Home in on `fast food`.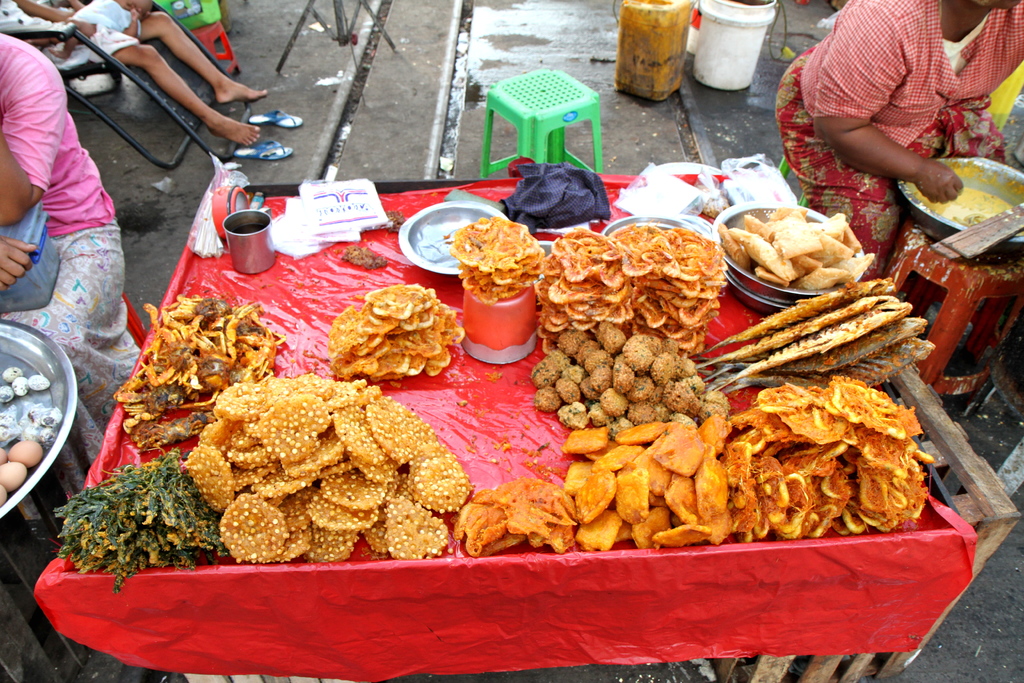
Homed in at (0, 381, 15, 404).
